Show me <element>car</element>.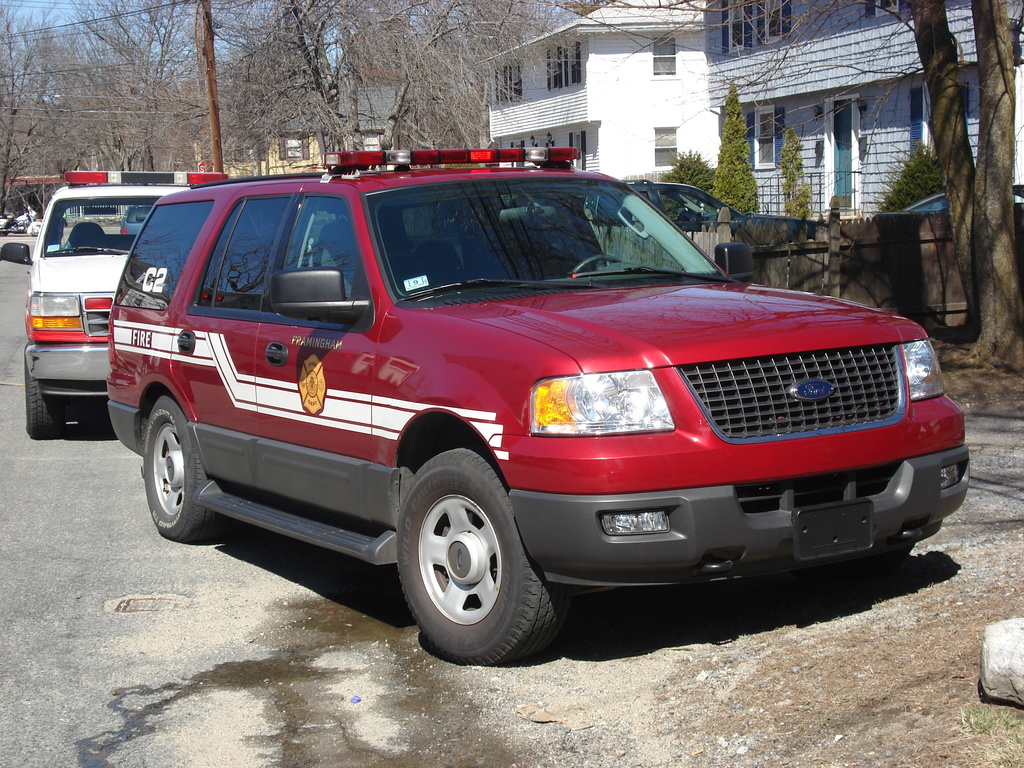
<element>car</element> is here: locate(28, 221, 44, 234).
